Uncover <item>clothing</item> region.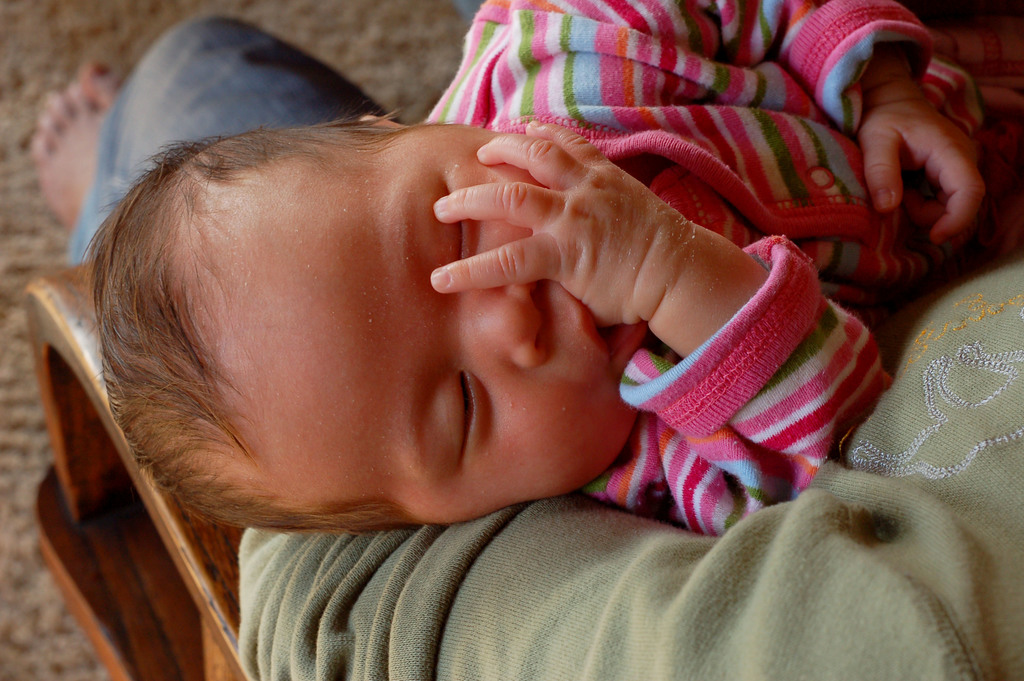
Uncovered: x1=427 y1=0 x2=1023 y2=540.
